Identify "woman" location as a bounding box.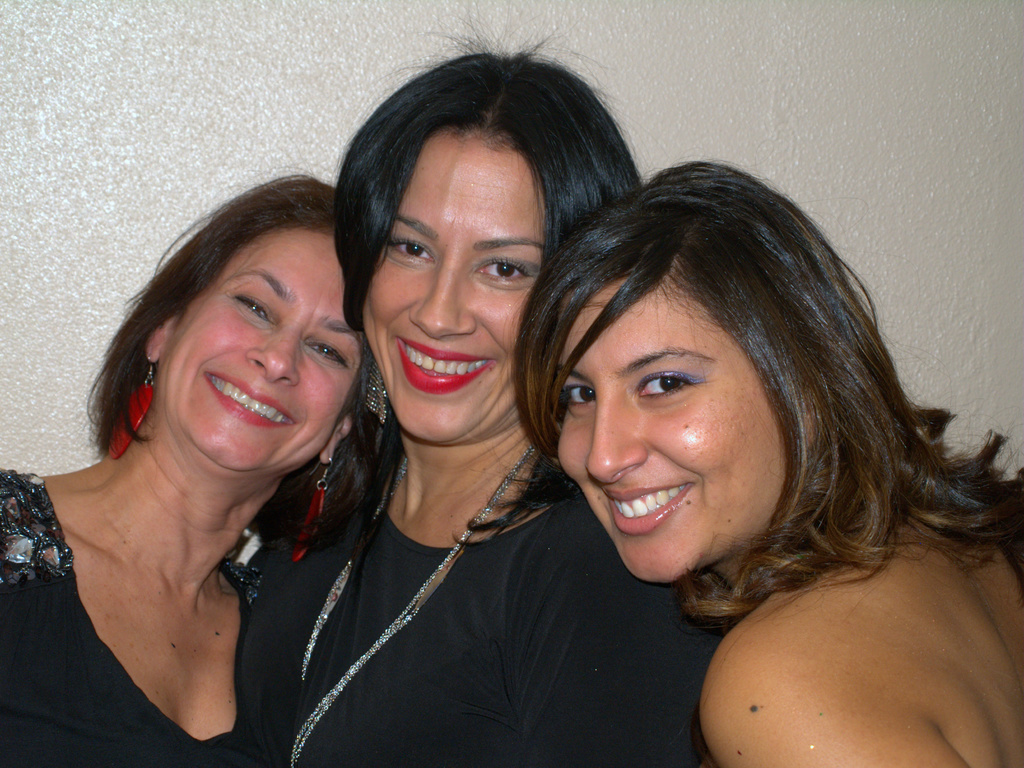
bbox(18, 137, 415, 767).
